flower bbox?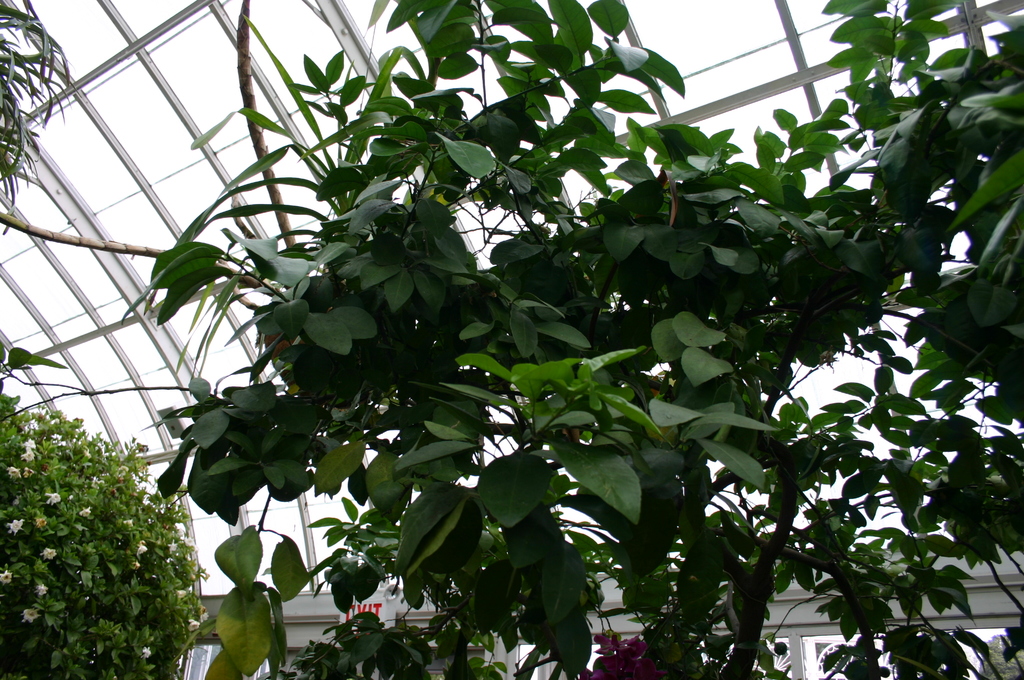
x1=0 y1=570 x2=10 y2=588
